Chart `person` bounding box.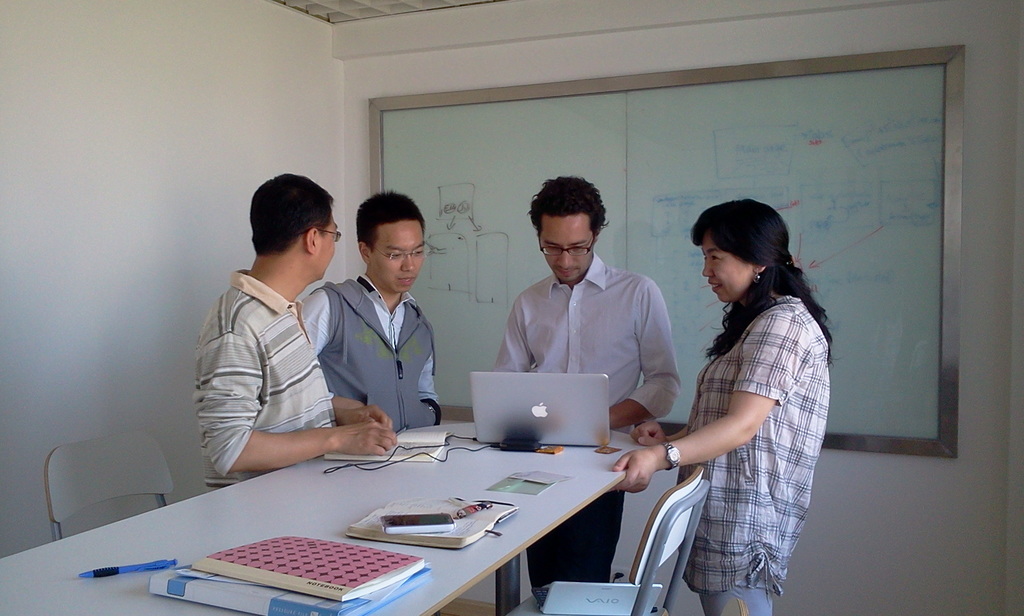
Charted: pyautogui.locateOnScreen(652, 171, 838, 609).
